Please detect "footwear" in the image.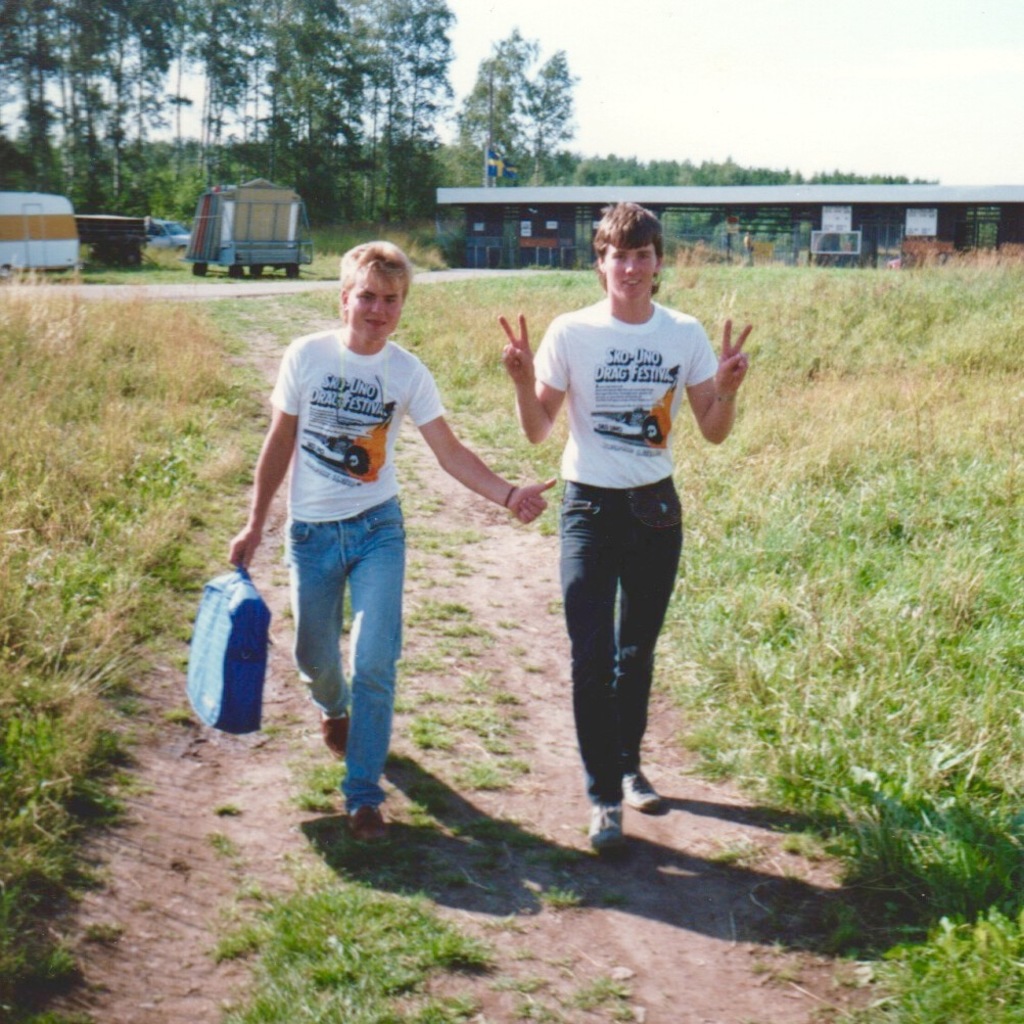
BBox(630, 763, 660, 811).
